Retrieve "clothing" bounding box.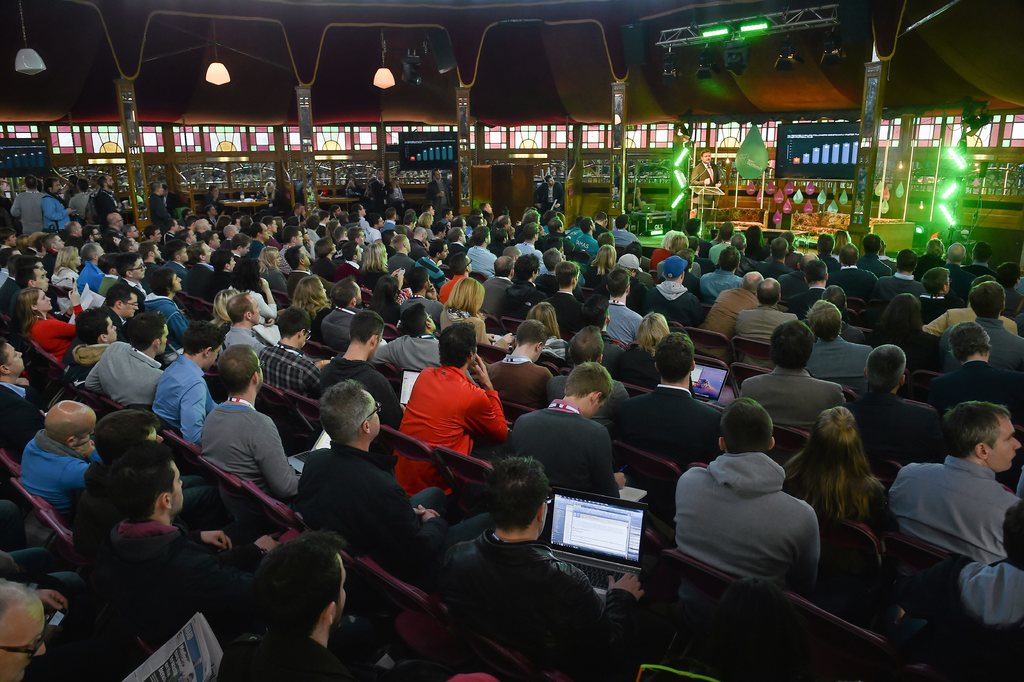
Bounding box: [804,335,881,379].
